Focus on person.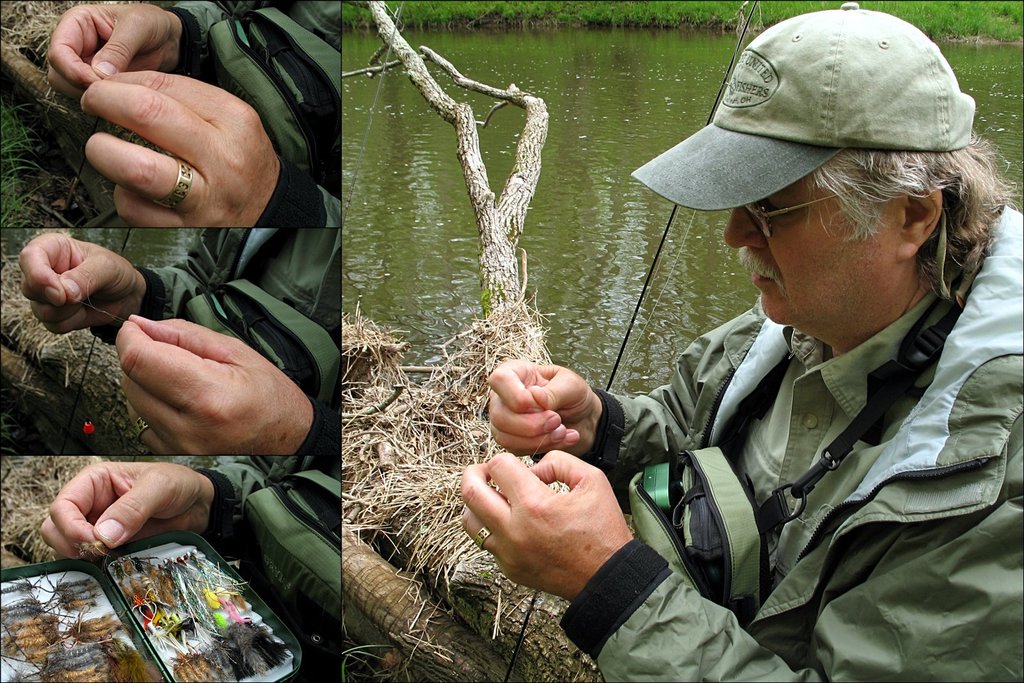
Focused at (0, 0, 343, 230).
